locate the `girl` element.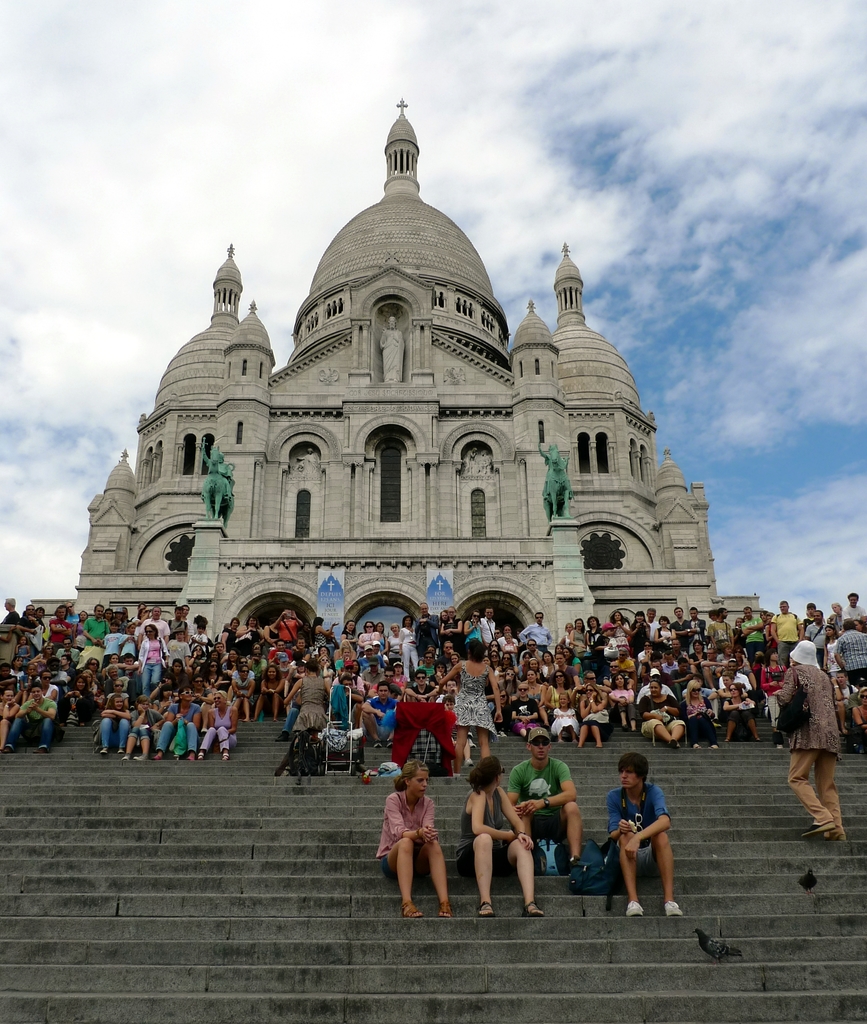
Element bbox: left=500, top=632, right=515, bottom=661.
